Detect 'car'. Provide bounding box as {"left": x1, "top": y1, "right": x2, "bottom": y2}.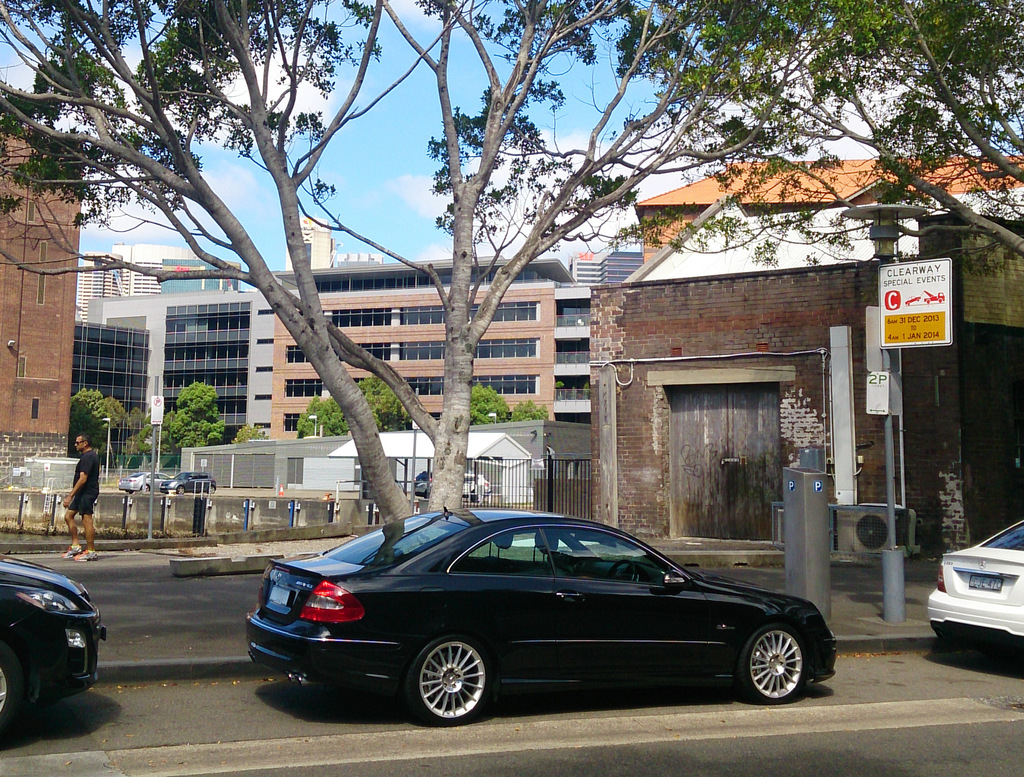
{"left": 119, "top": 473, "right": 173, "bottom": 495}.
